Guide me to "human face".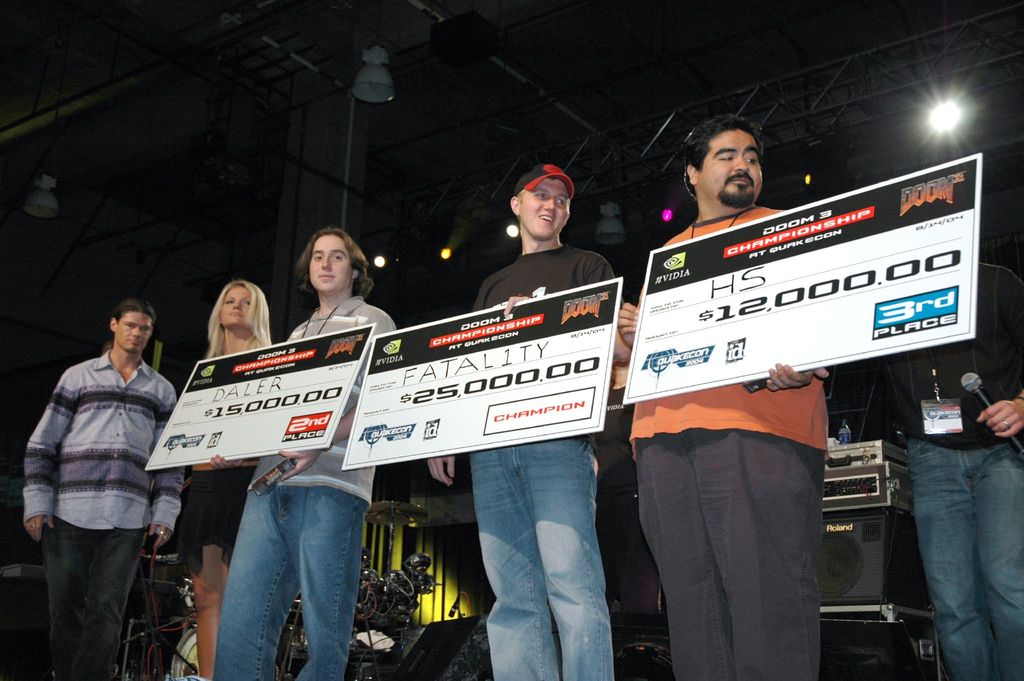
Guidance: box=[514, 184, 572, 239].
